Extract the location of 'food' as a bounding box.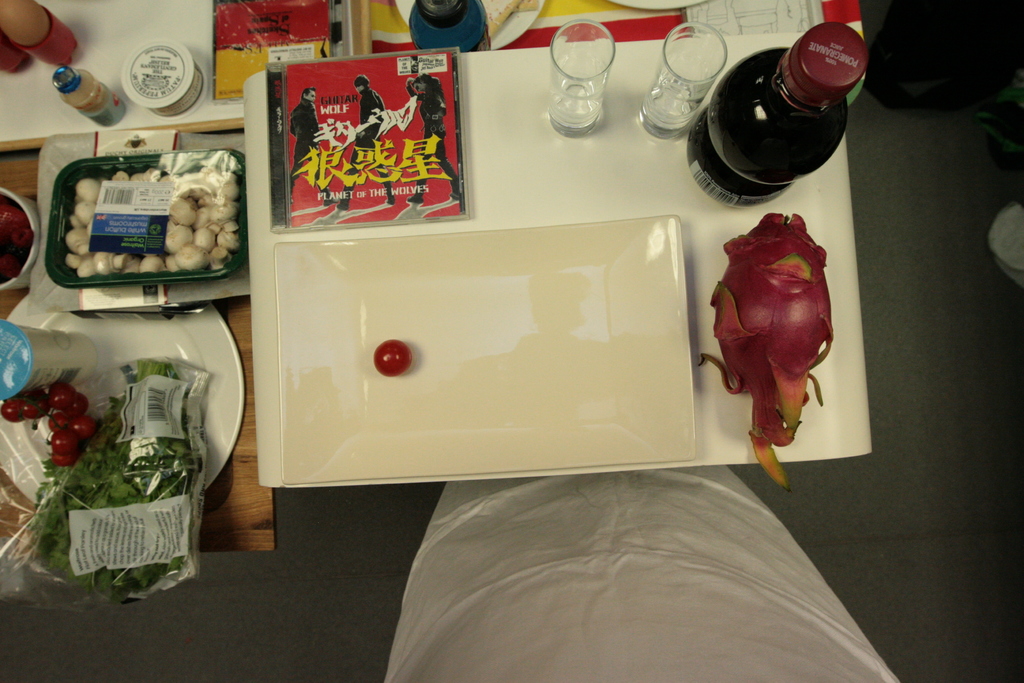
crop(375, 338, 412, 378).
